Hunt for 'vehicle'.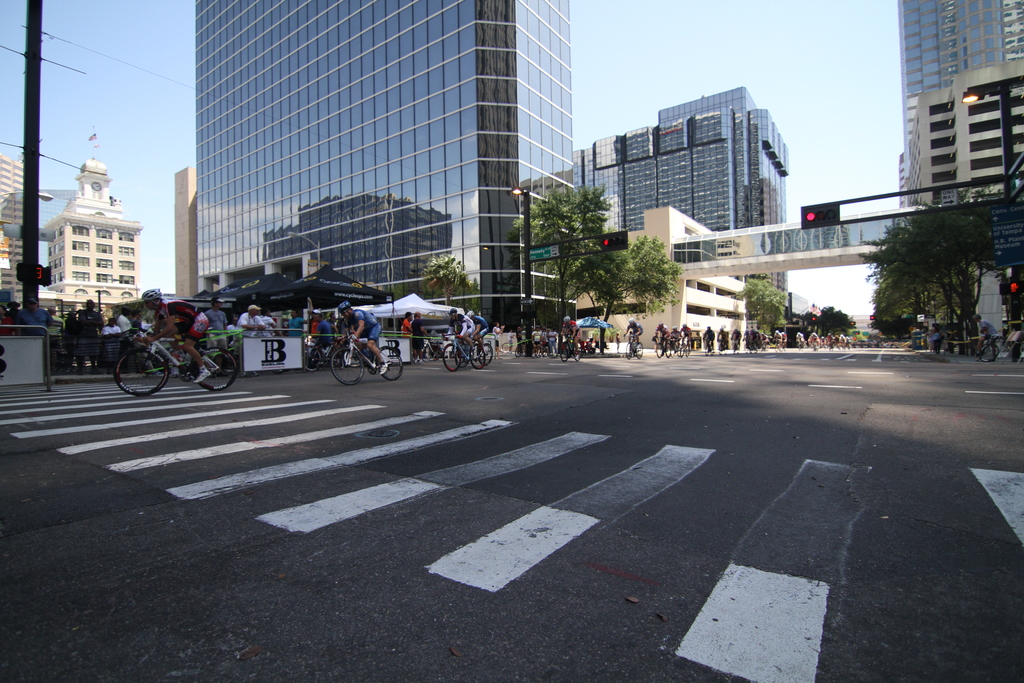
Hunted down at <region>452, 342, 496, 366</region>.
